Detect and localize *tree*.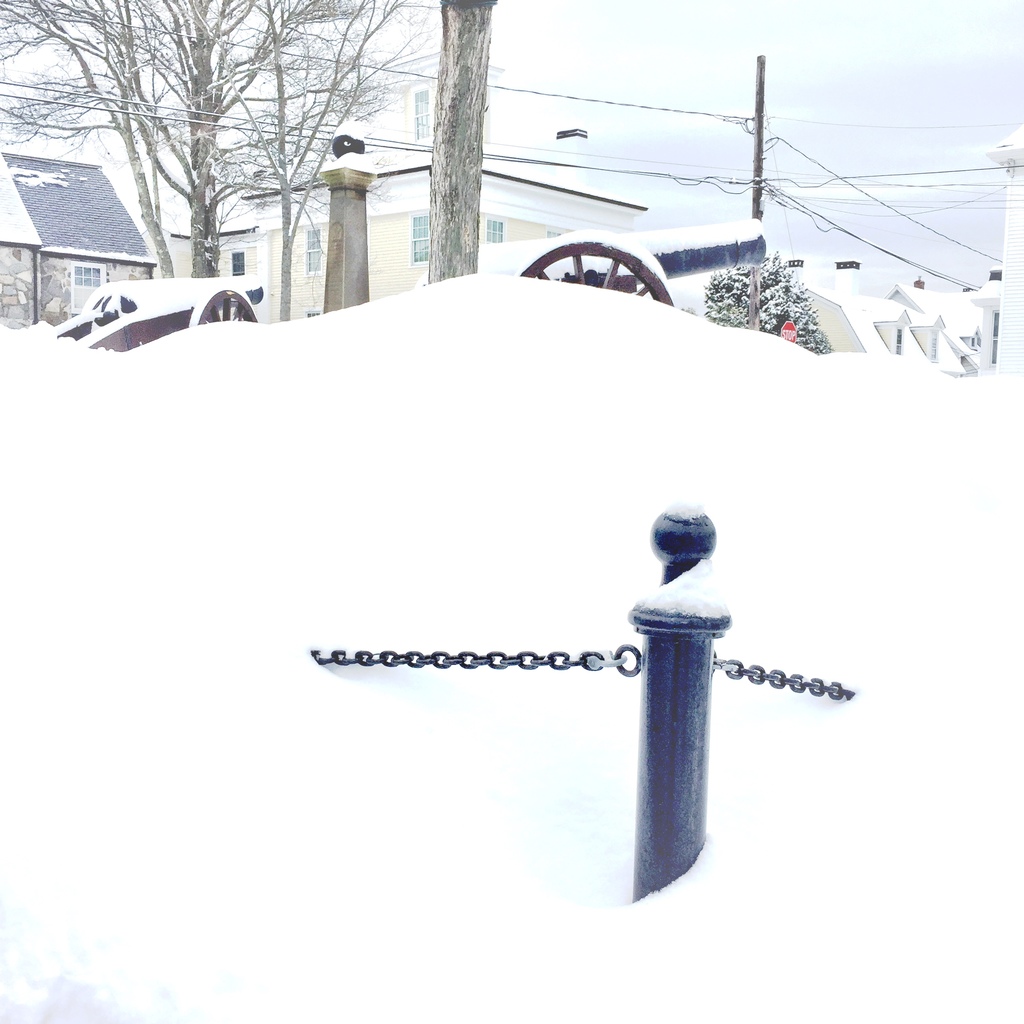
Localized at bbox=(0, 0, 454, 293).
